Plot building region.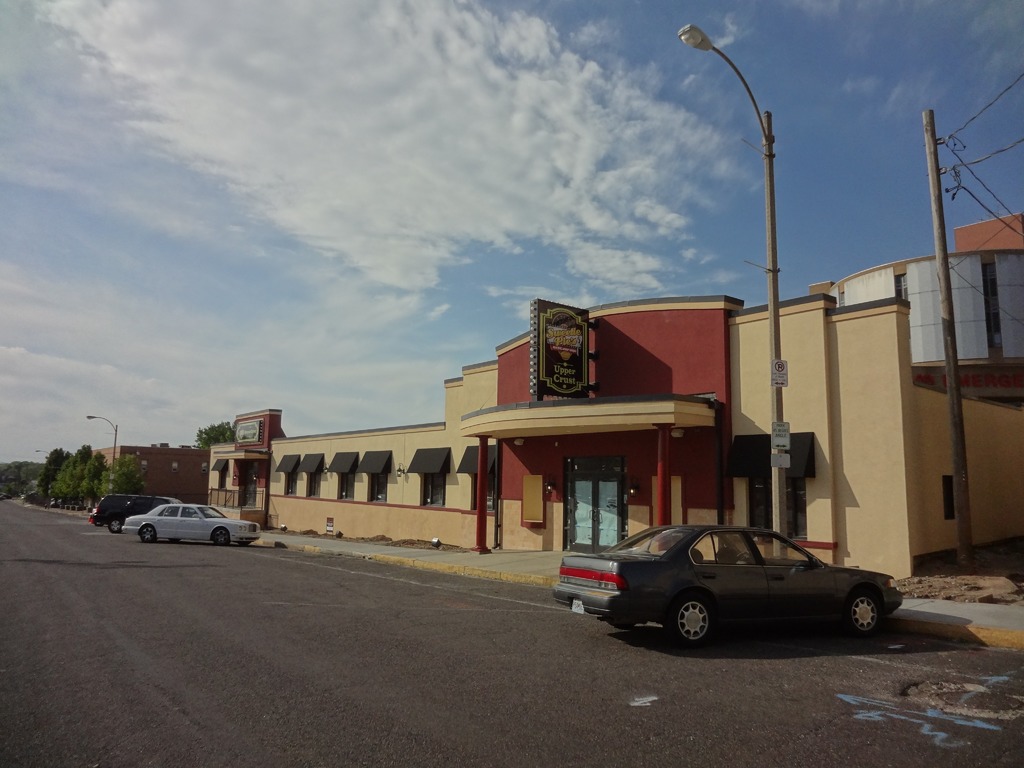
Plotted at bbox=(810, 250, 1023, 403).
